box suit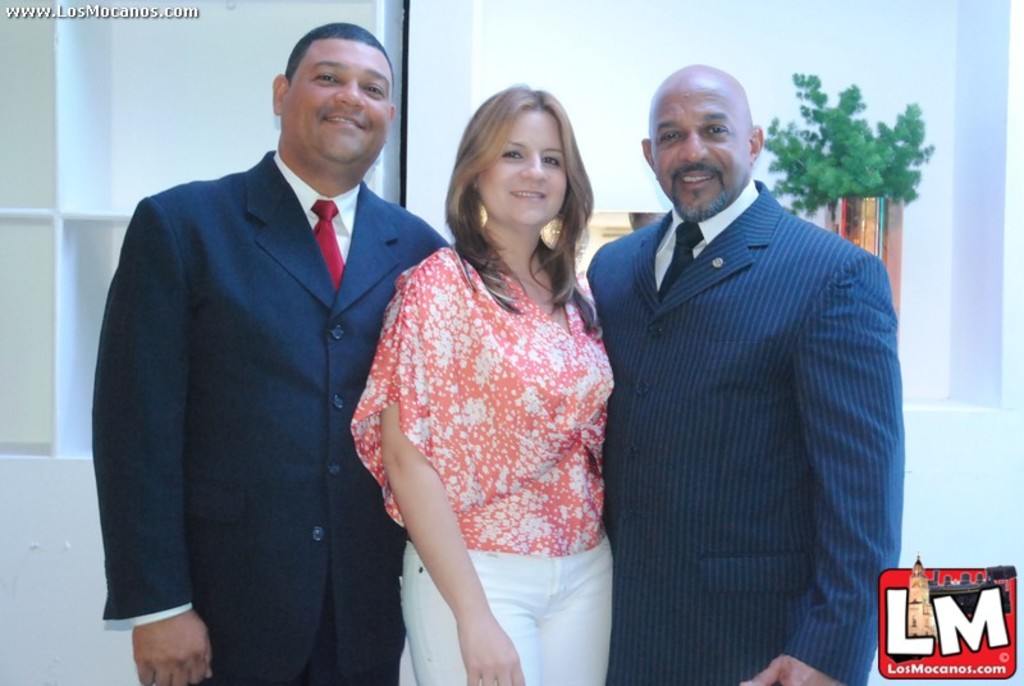
<bbox>87, 22, 448, 685</bbox>
